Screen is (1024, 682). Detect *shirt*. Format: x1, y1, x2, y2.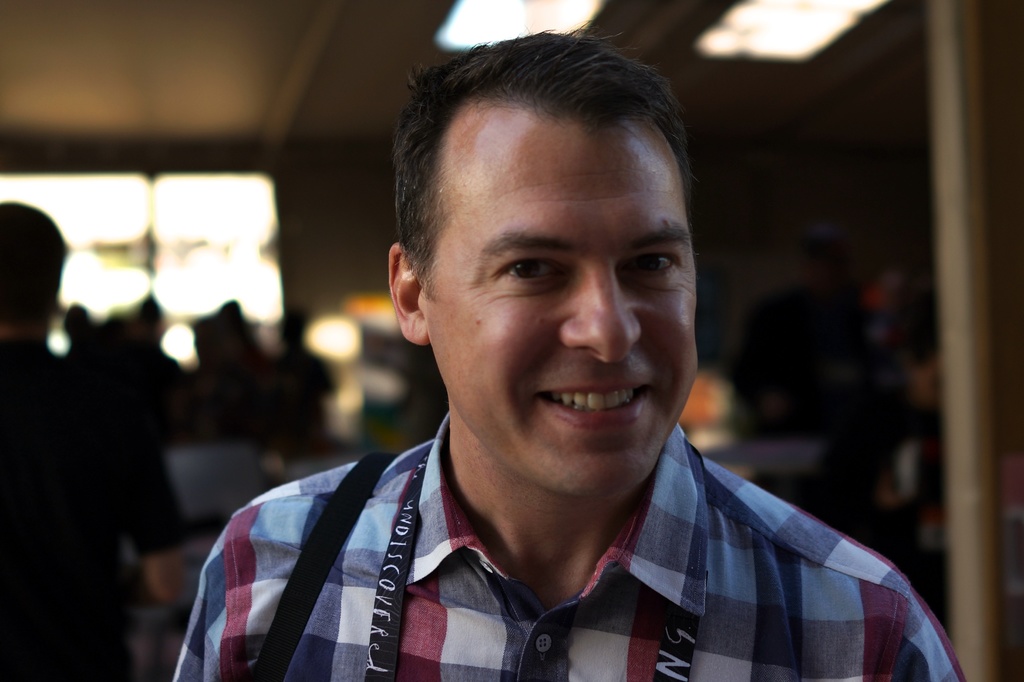
169, 409, 964, 679.
